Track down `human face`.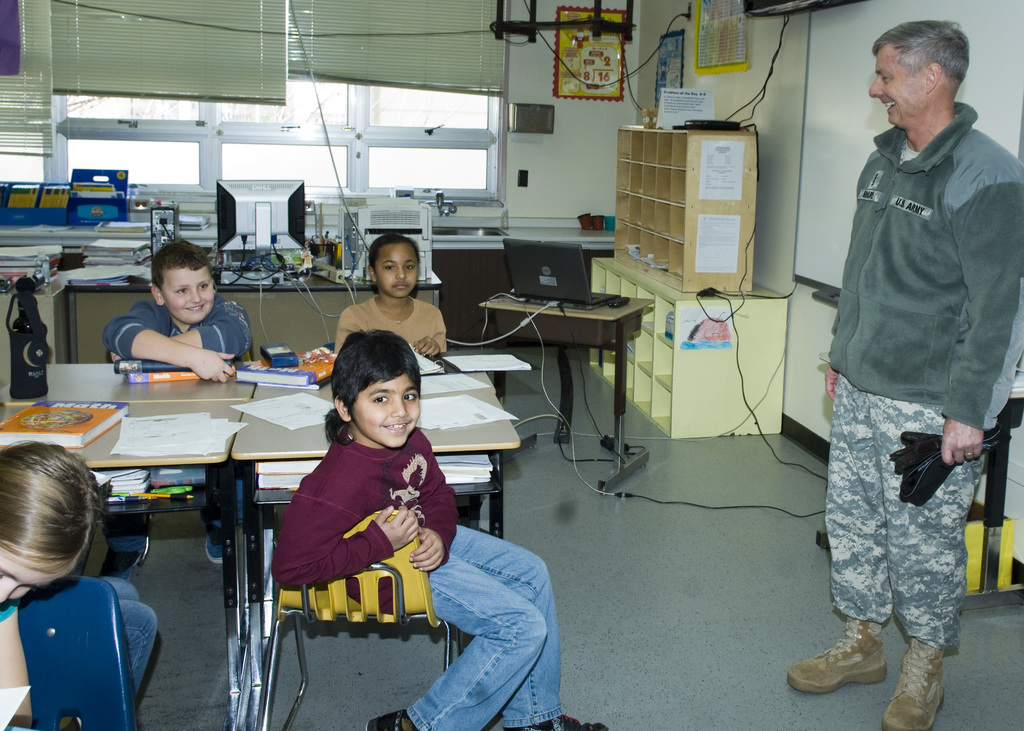
Tracked to bbox=[374, 241, 417, 300].
